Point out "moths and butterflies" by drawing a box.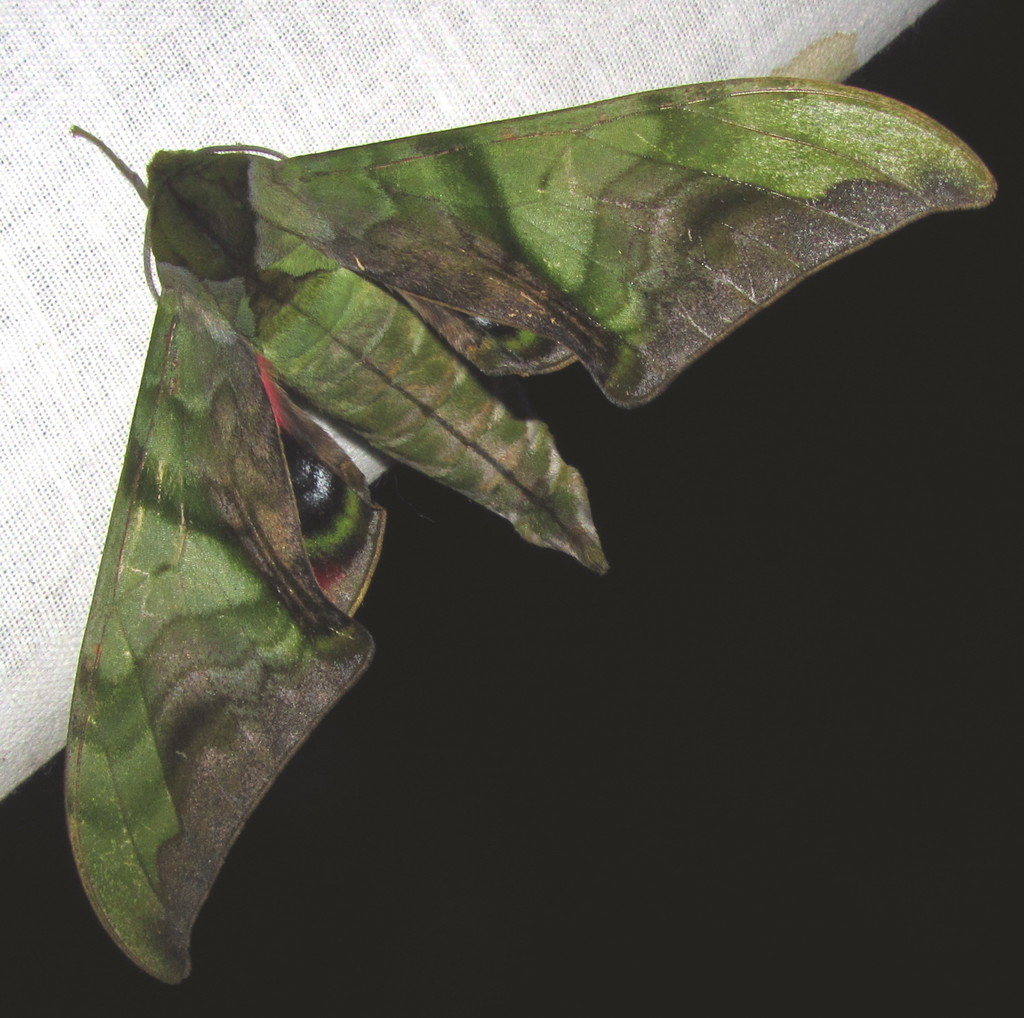
Rect(70, 69, 999, 989).
